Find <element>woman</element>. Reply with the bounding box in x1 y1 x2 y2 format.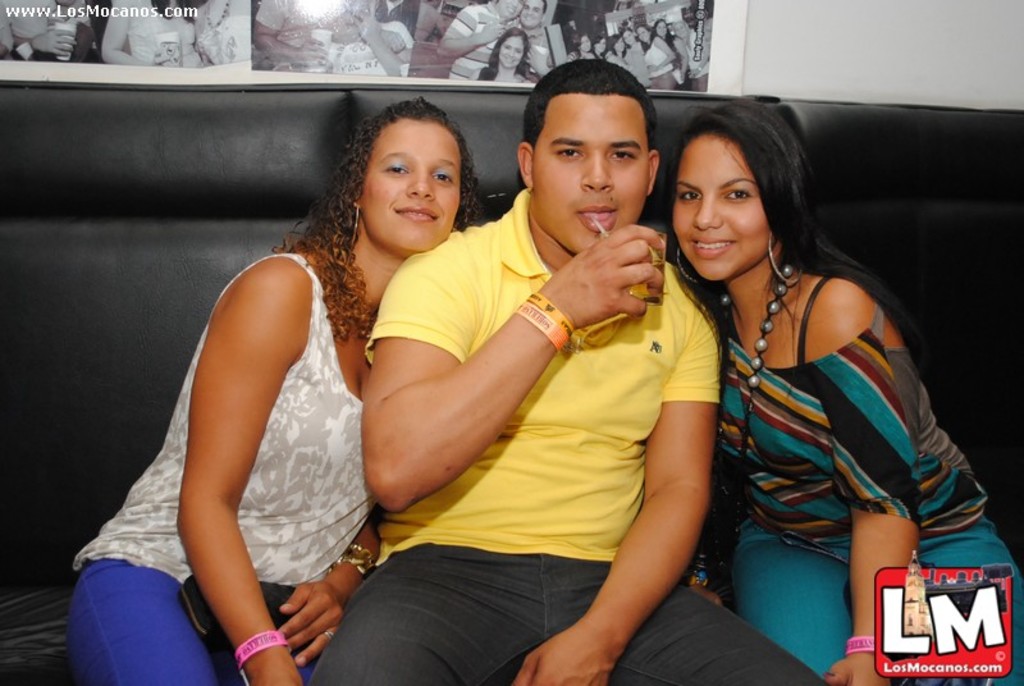
654 18 692 92.
